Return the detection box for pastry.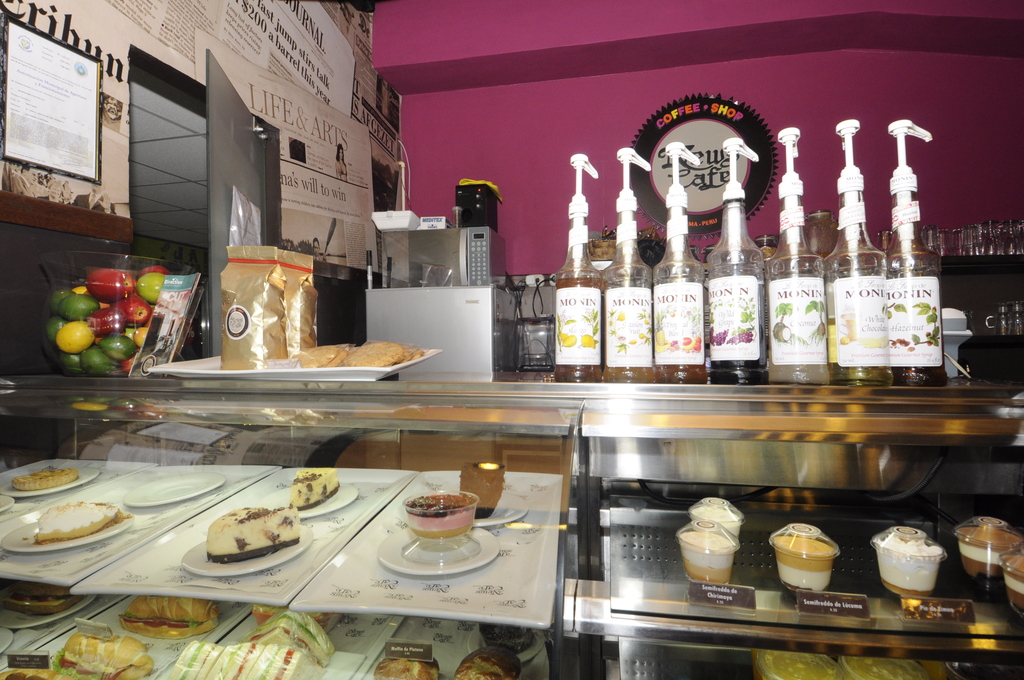
(x1=62, y1=635, x2=152, y2=677).
